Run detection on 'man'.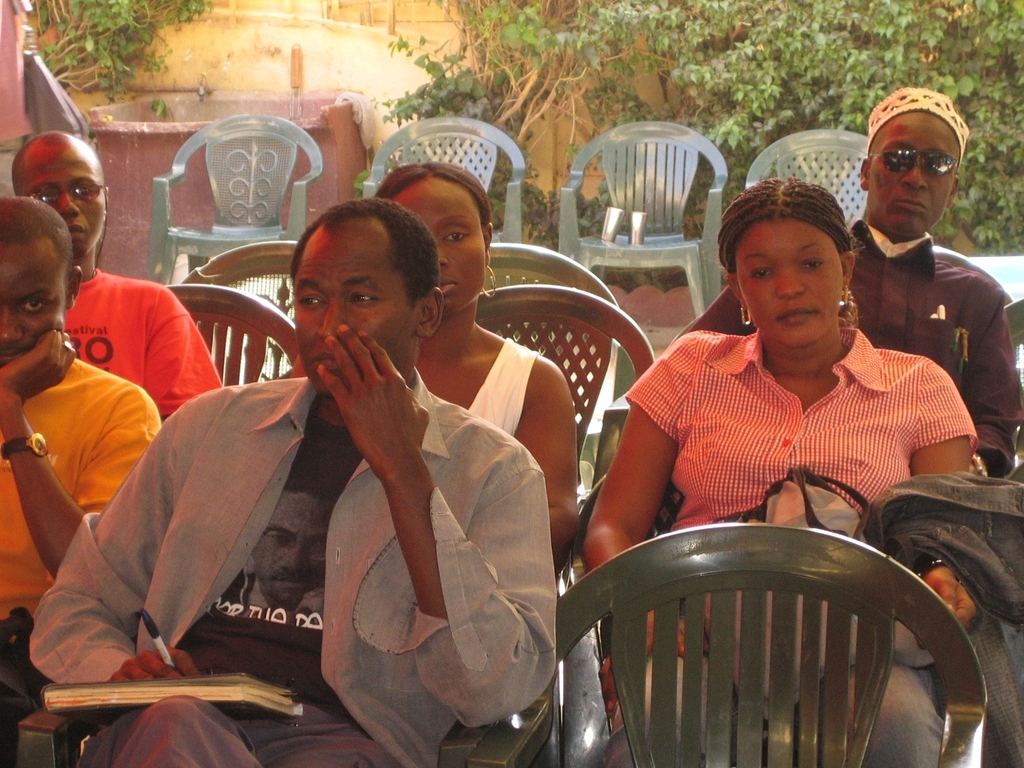
Result: [left=12, top=129, right=227, bottom=424].
